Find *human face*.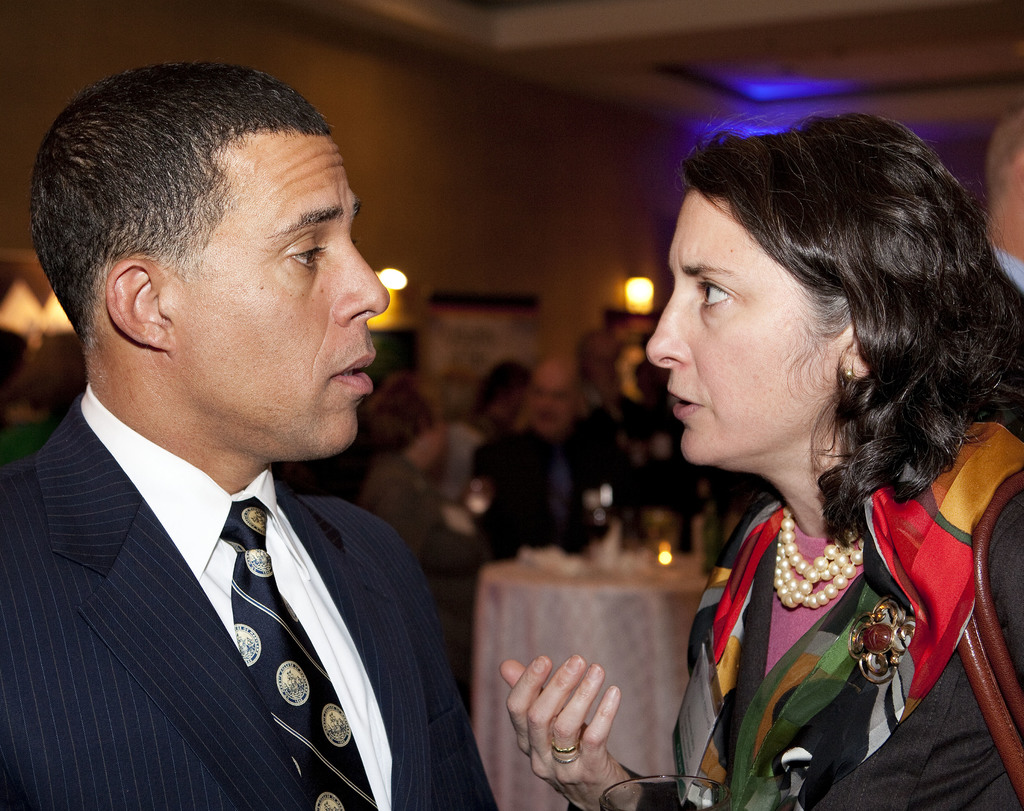
x1=643, y1=216, x2=817, y2=461.
